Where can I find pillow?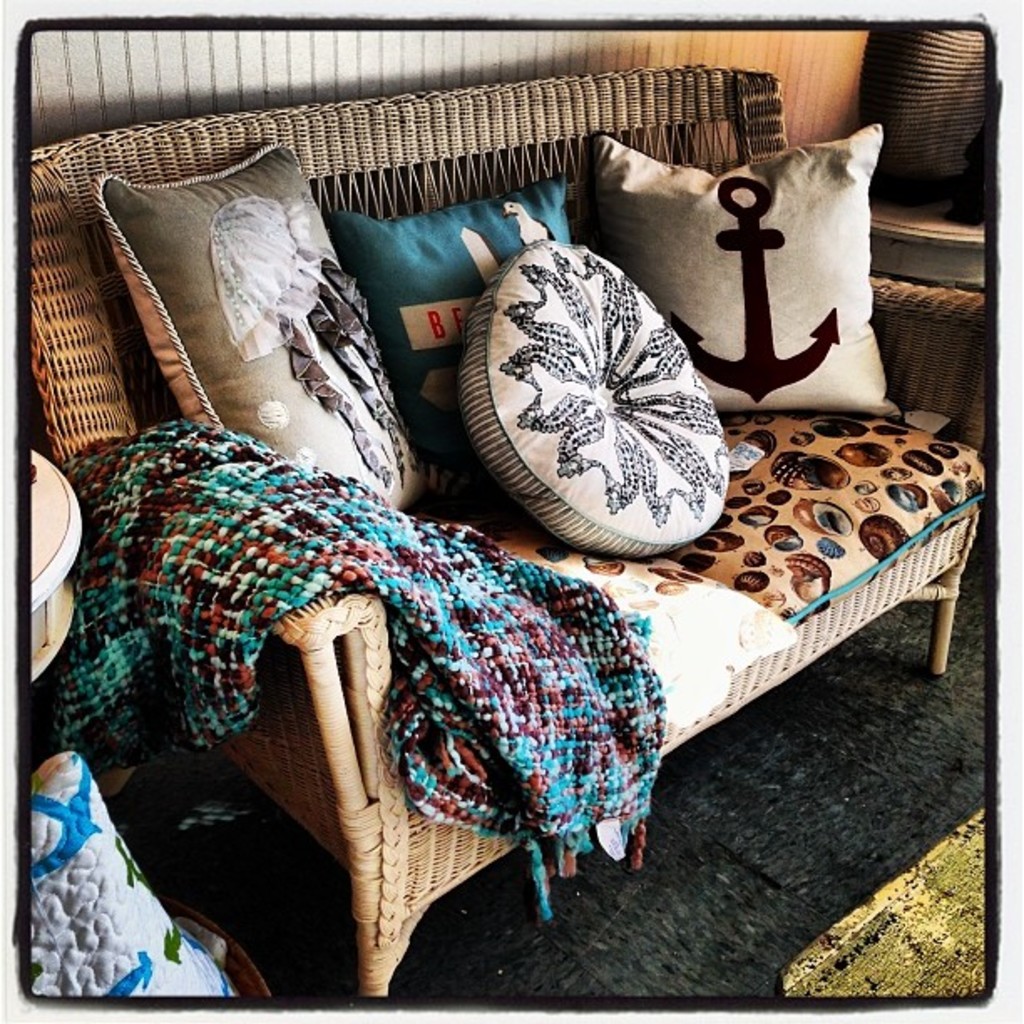
You can find it at Rect(99, 144, 422, 510).
